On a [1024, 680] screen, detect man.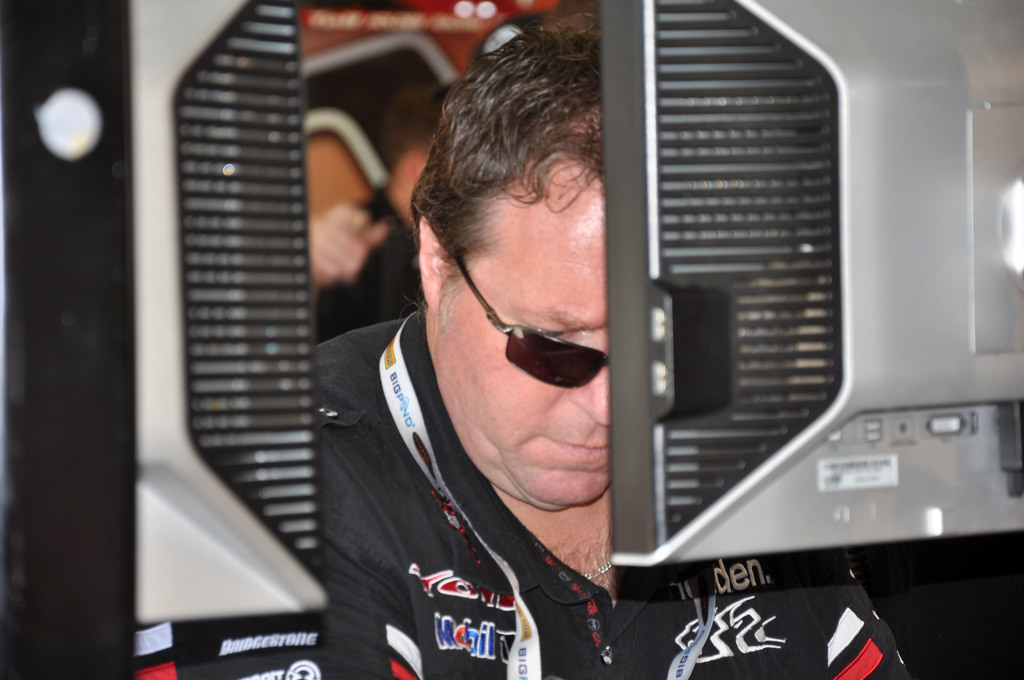
bbox=[228, 13, 868, 641].
